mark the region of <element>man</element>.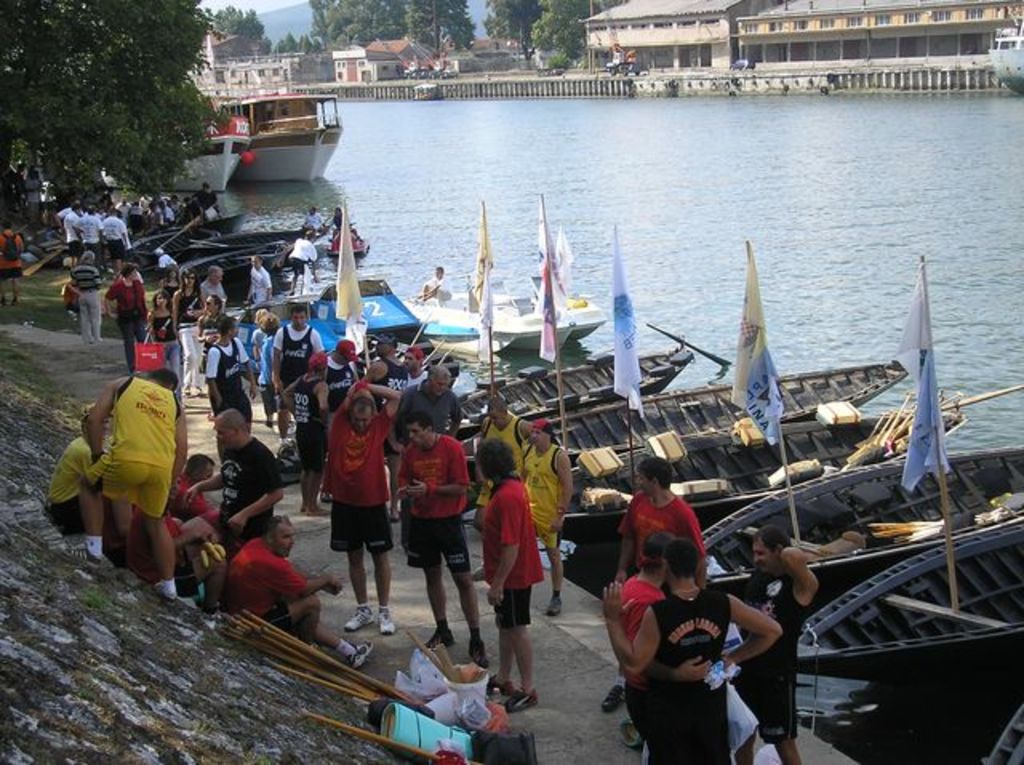
Region: (320, 371, 405, 645).
